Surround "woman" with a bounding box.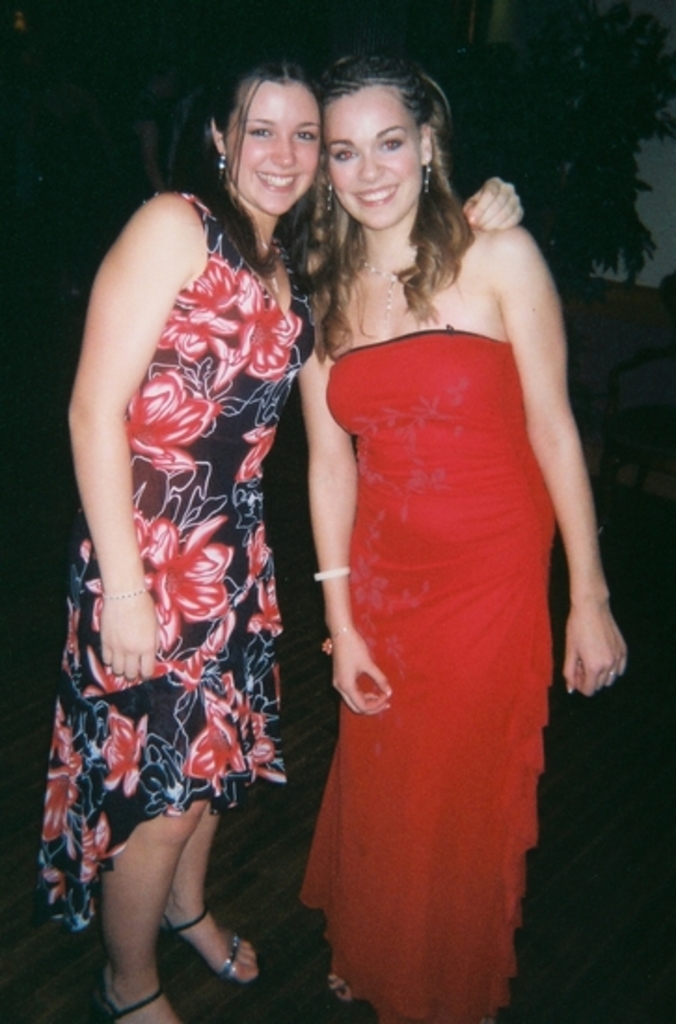
[287, 50, 622, 1022].
